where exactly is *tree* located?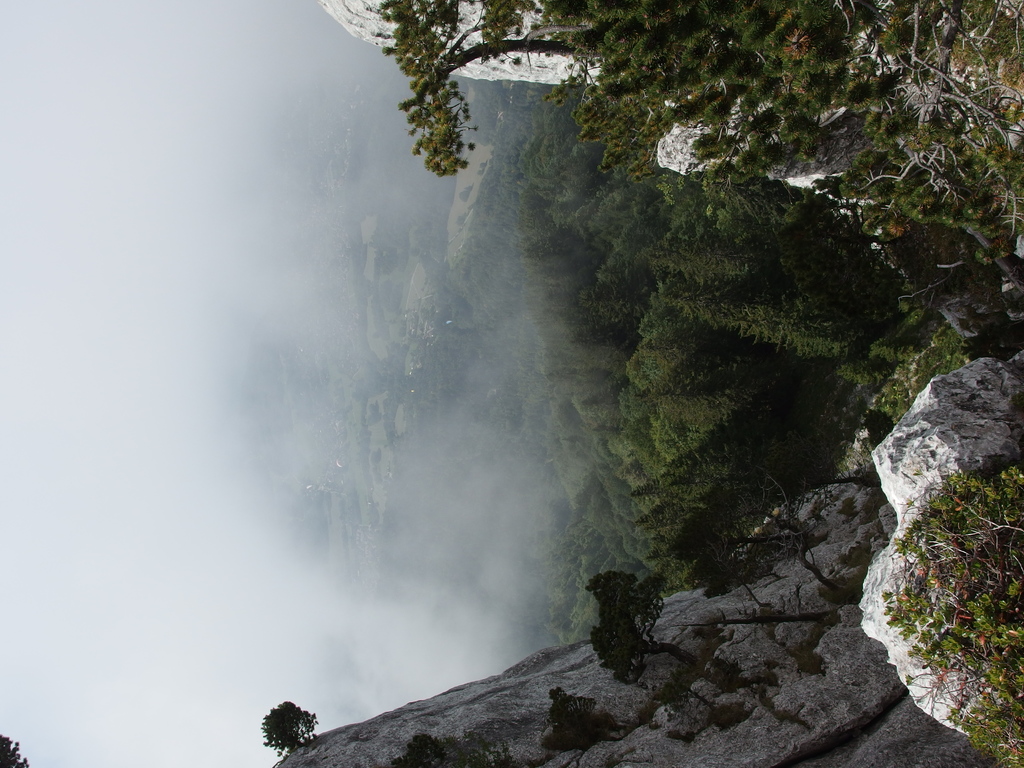
Its bounding box is [890,458,1023,767].
